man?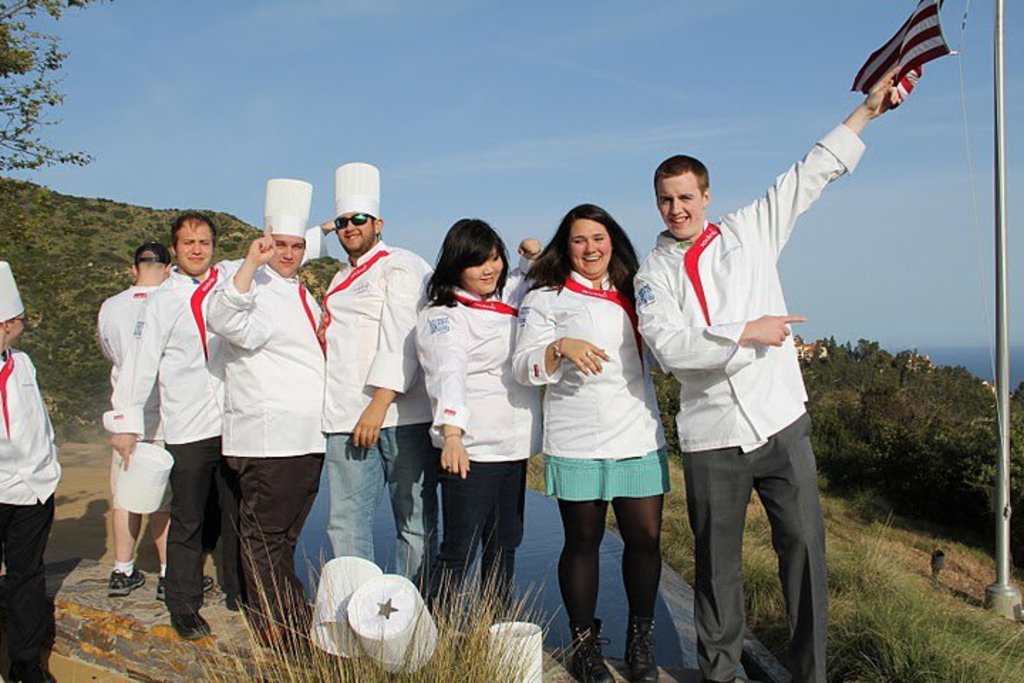
rect(0, 262, 65, 682)
